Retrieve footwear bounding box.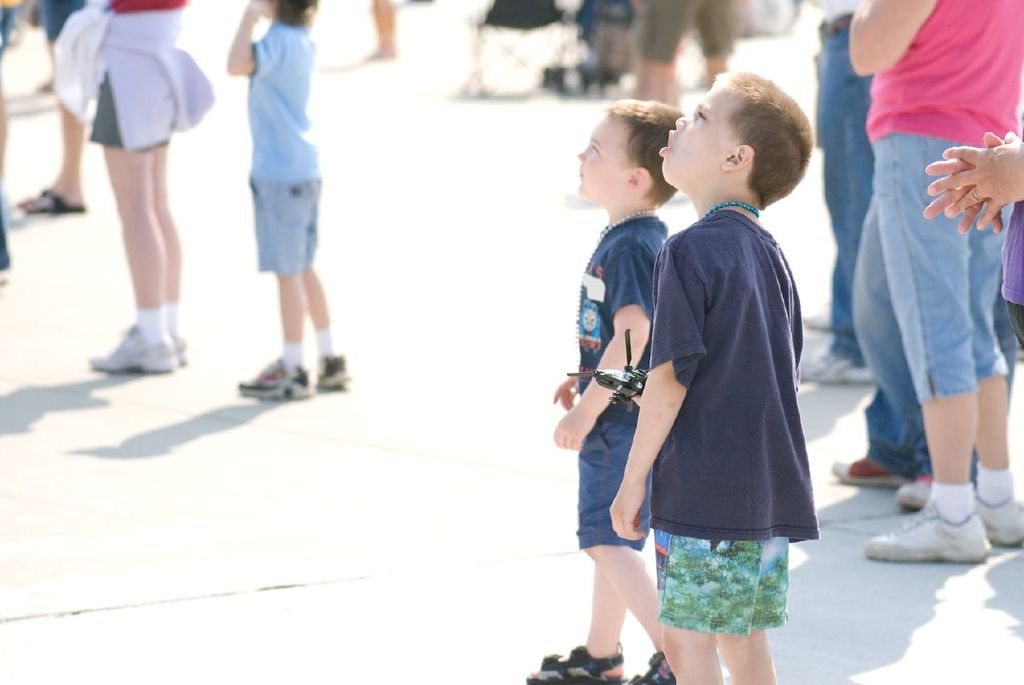
Bounding box: rect(974, 499, 1023, 543).
